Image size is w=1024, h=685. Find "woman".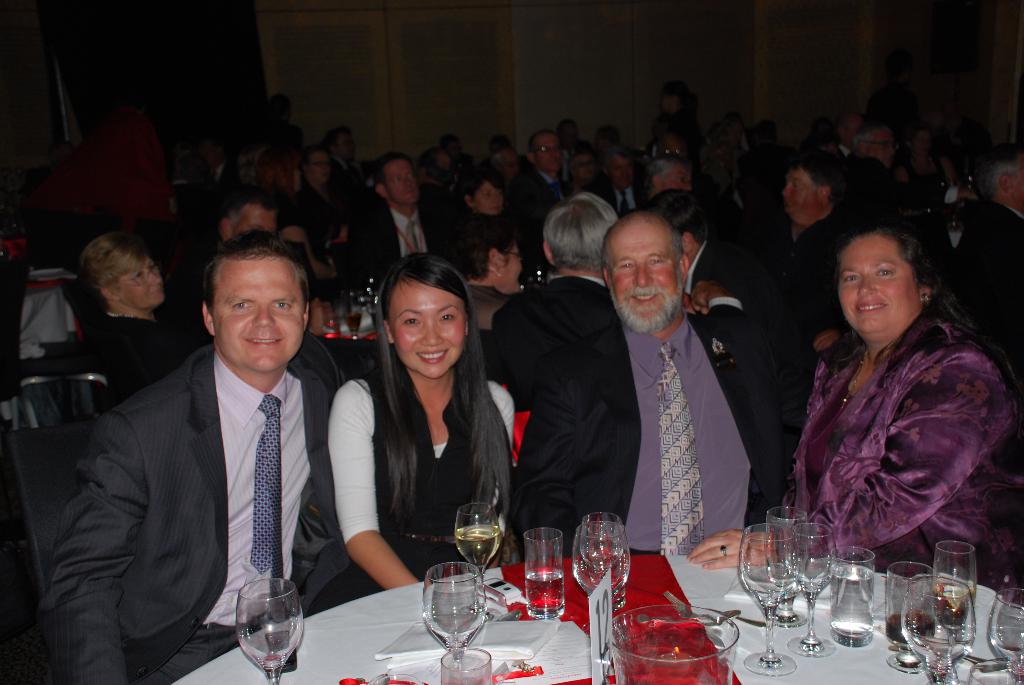
(74, 231, 204, 414).
